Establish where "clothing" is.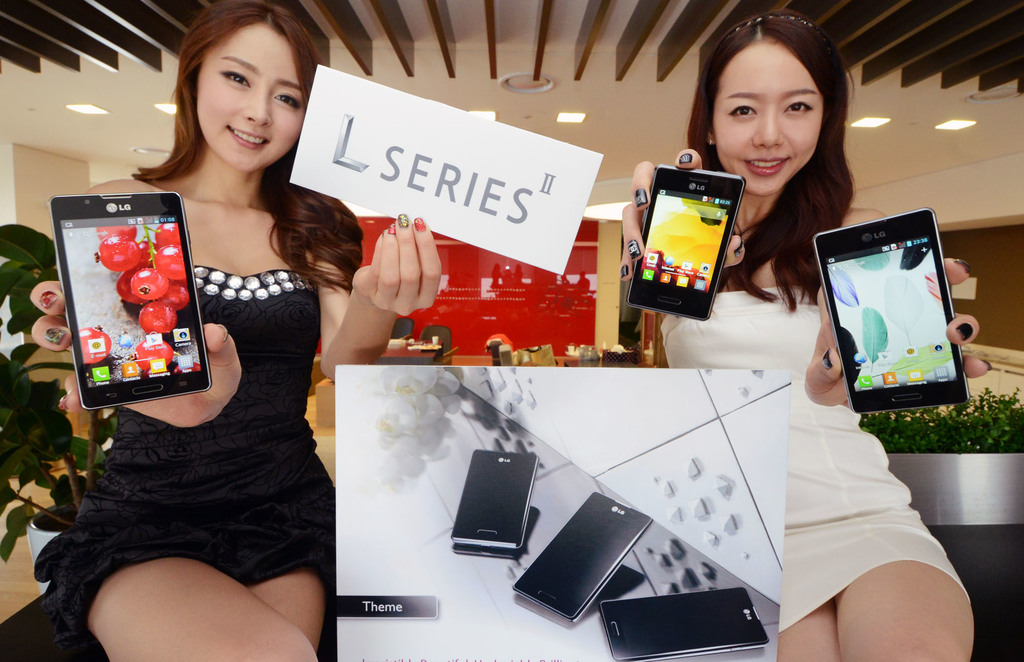
Established at box(56, 268, 339, 624).
